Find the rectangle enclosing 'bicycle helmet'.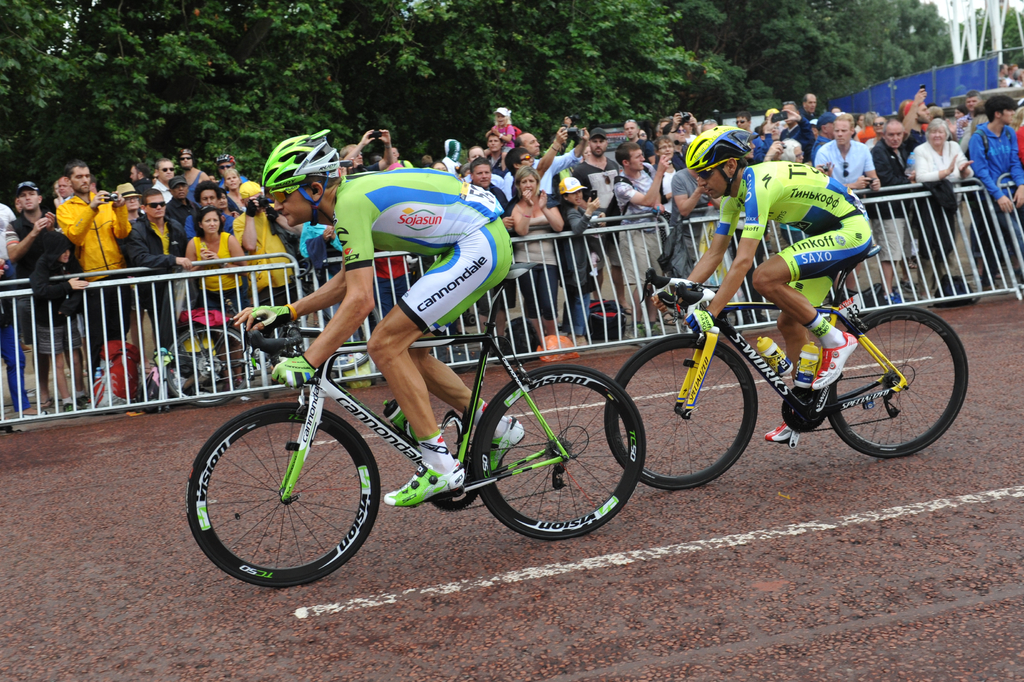
[x1=264, y1=126, x2=339, y2=228].
